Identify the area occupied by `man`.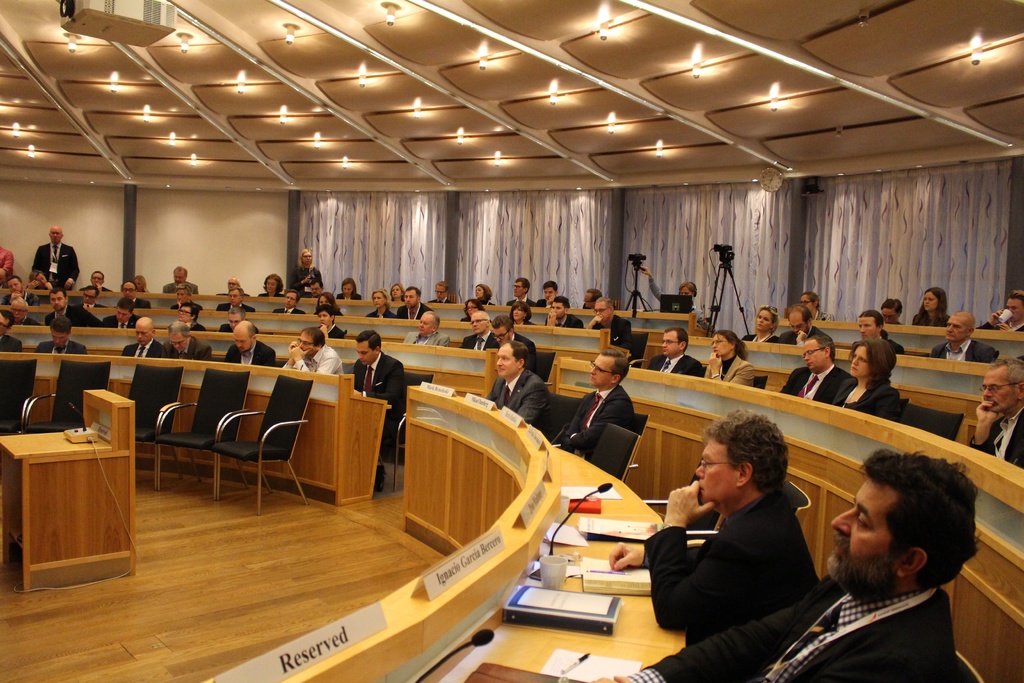
Area: select_region(507, 276, 541, 311).
